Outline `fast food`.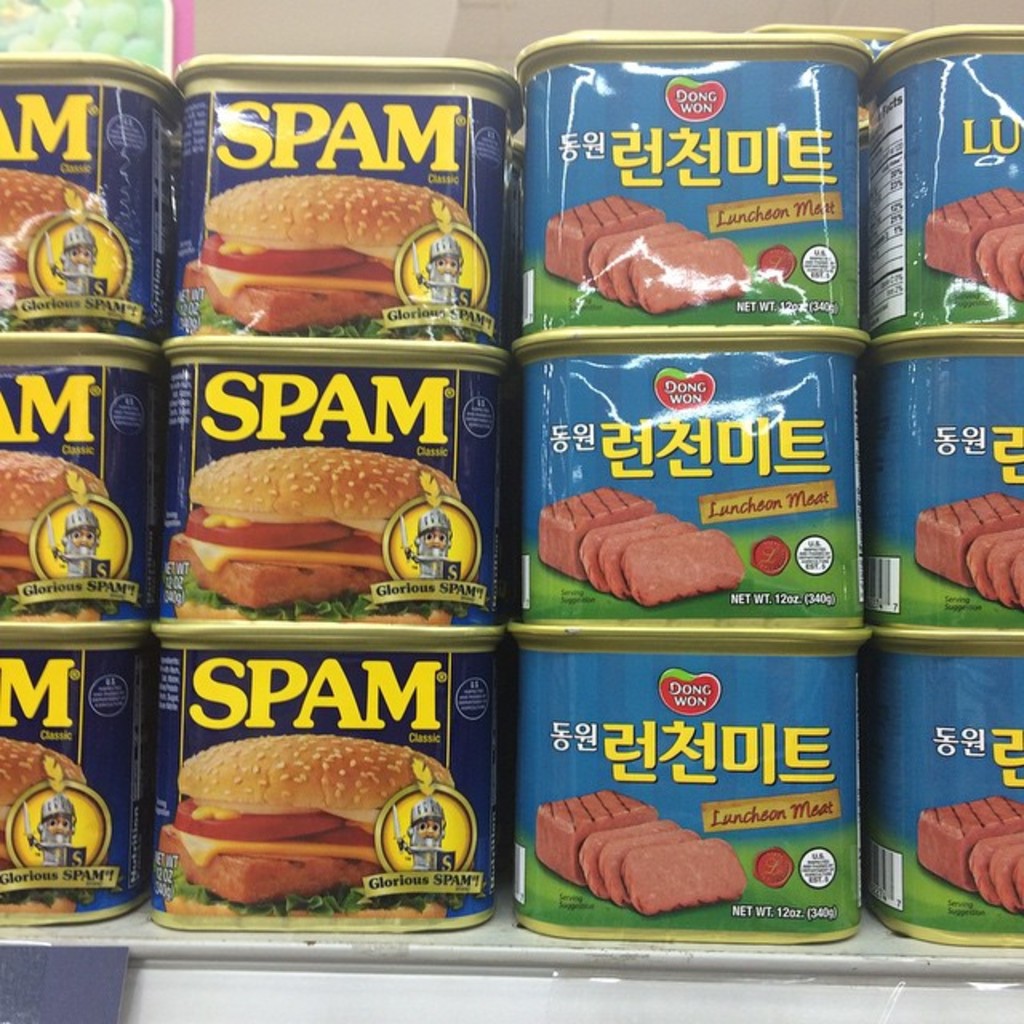
Outline: (152, 350, 530, 635).
